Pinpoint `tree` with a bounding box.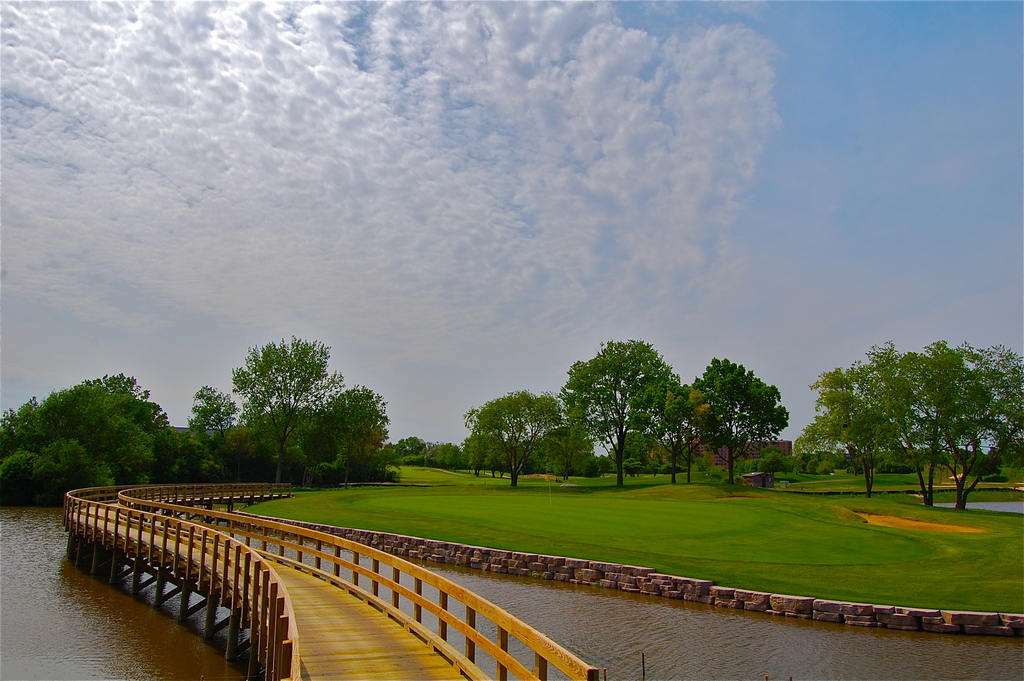
box(796, 371, 896, 485).
